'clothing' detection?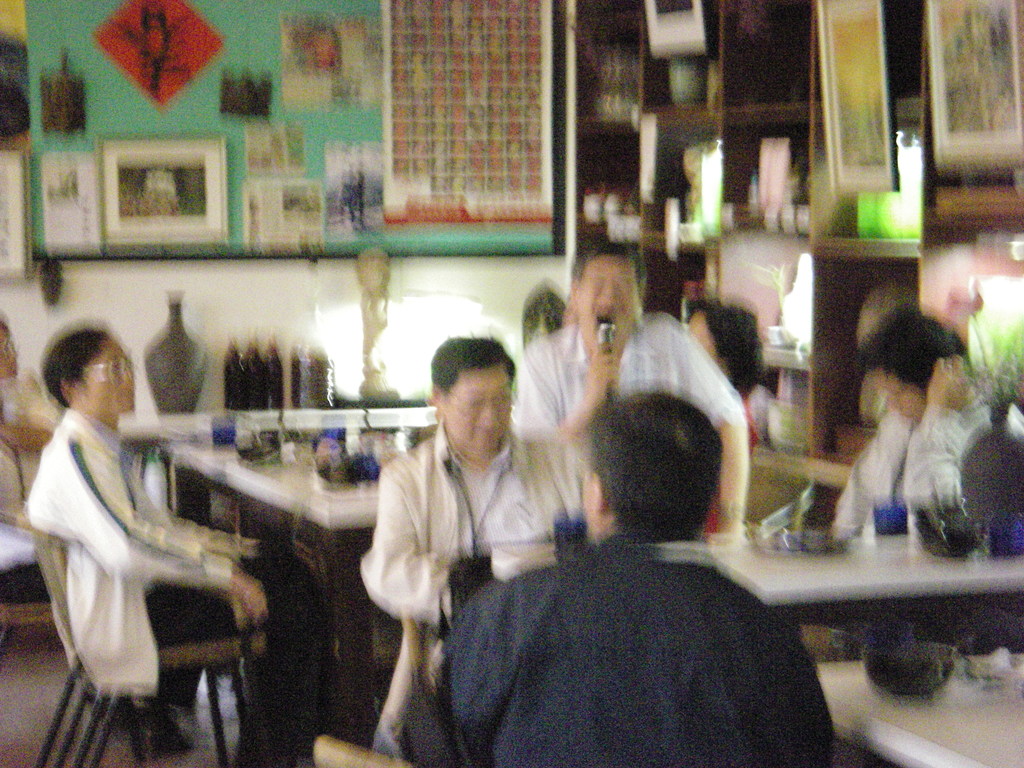
[445, 529, 837, 767]
